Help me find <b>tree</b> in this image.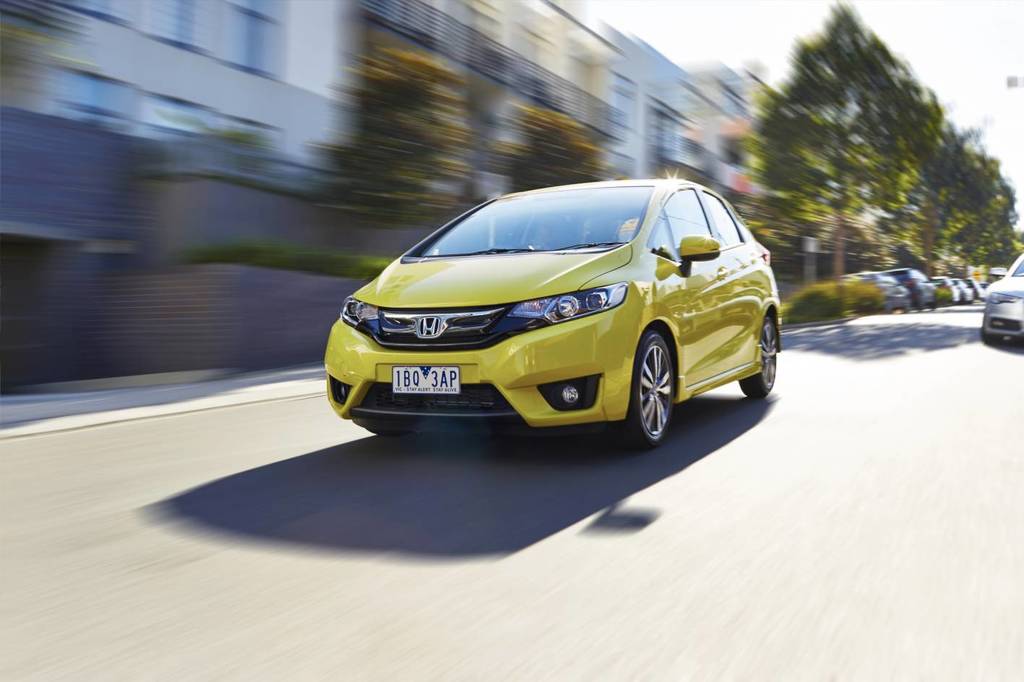
Found it: BBox(499, 98, 605, 188).
